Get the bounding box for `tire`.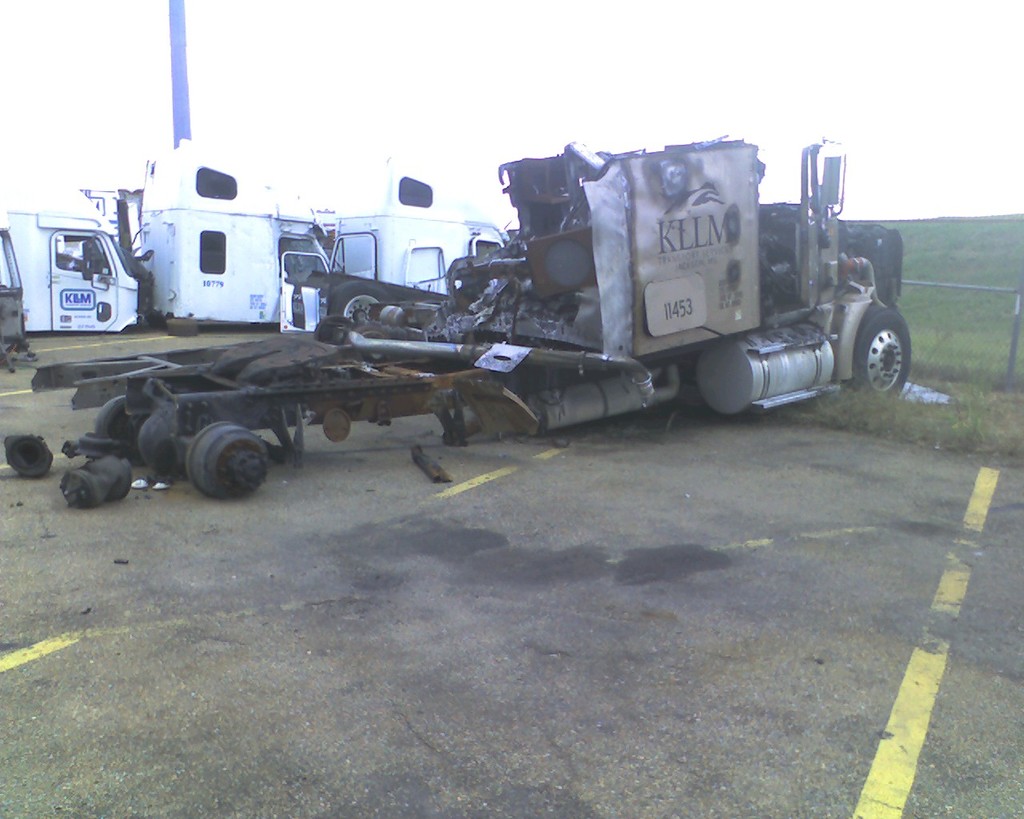
329 274 390 325.
